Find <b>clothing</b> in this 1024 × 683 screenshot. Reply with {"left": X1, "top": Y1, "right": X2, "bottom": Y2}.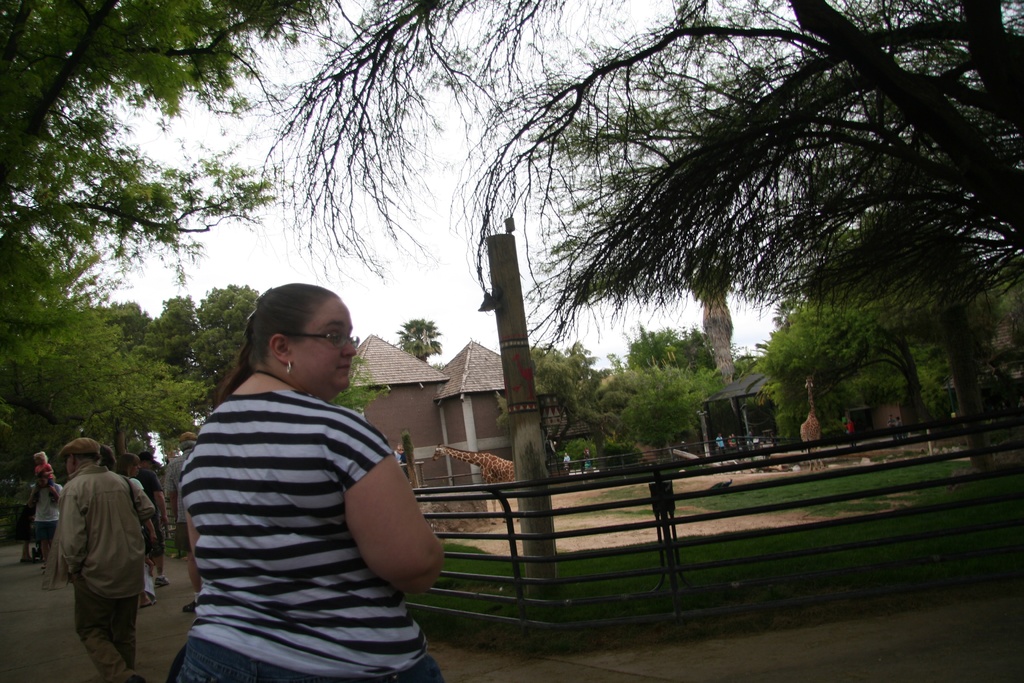
{"left": 58, "top": 456, "right": 147, "bottom": 653}.
